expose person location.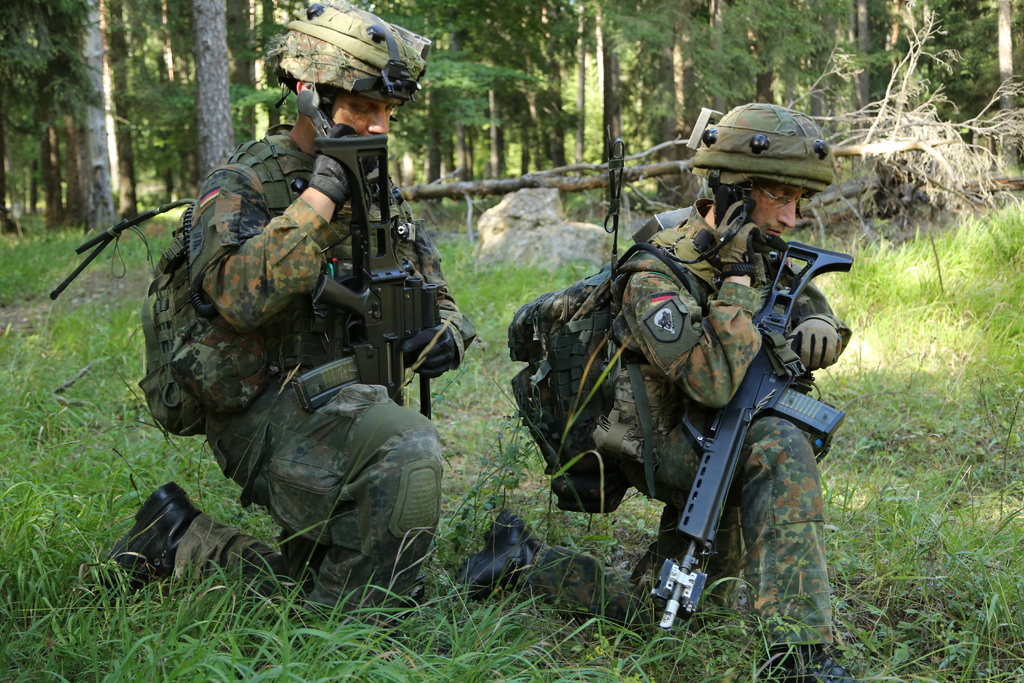
Exposed at [x1=522, y1=85, x2=842, y2=649].
